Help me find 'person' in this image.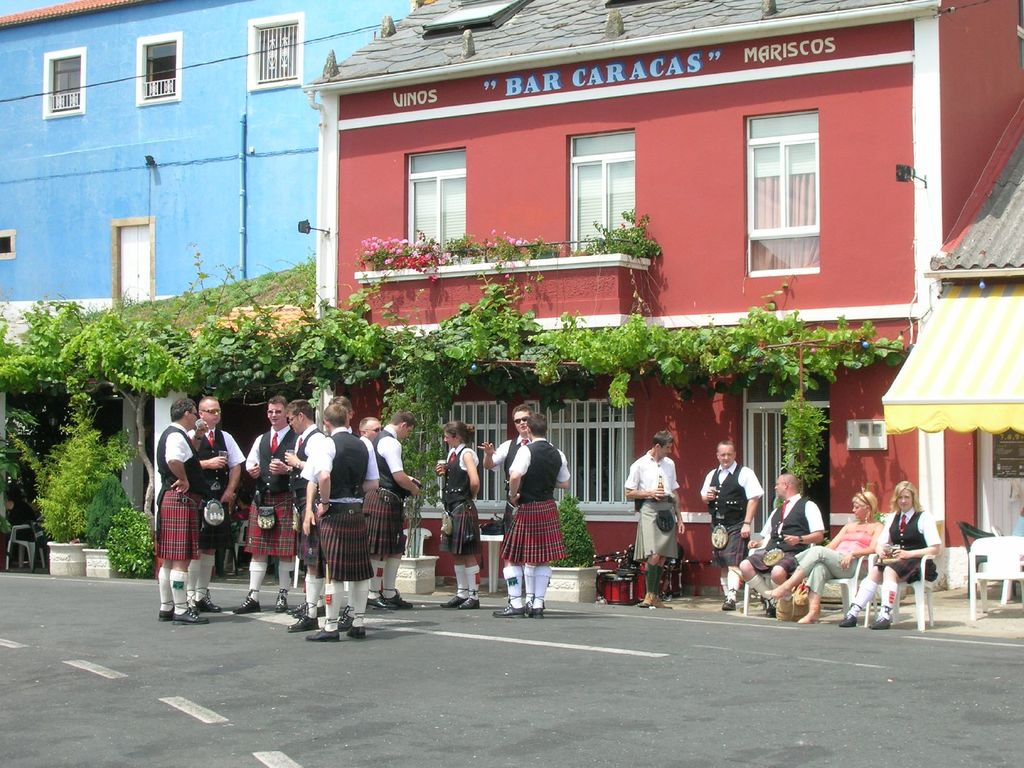
Found it: pyautogui.locateOnScreen(156, 396, 204, 620).
